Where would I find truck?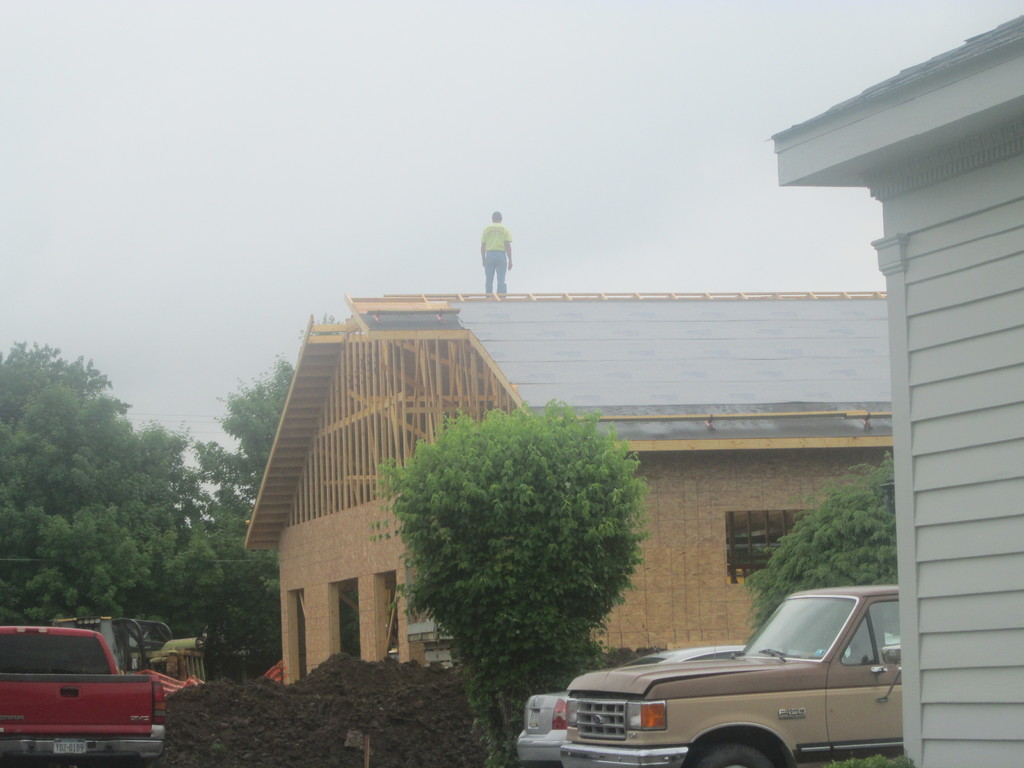
At 2, 630, 182, 760.
